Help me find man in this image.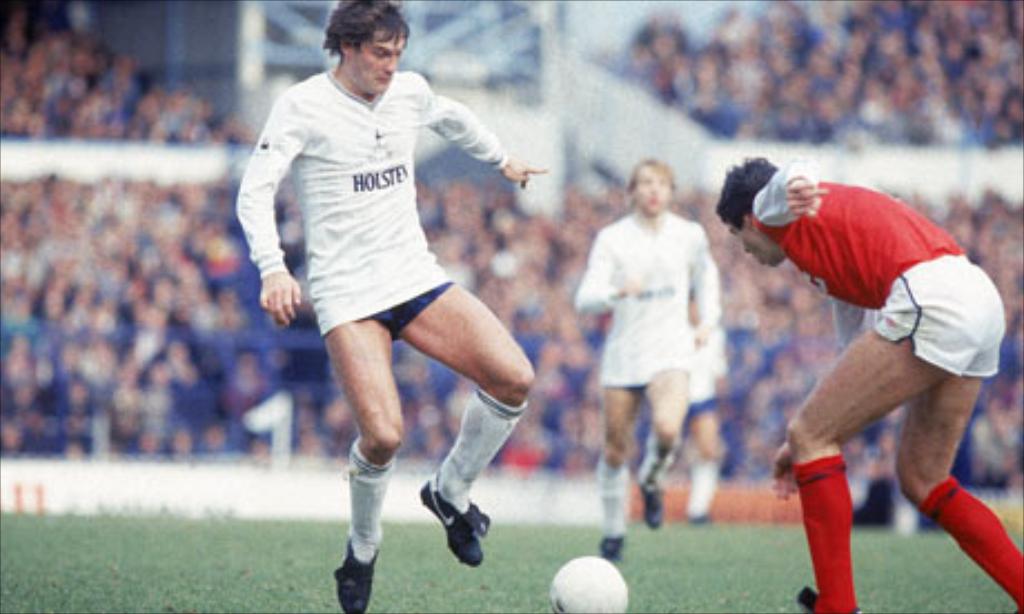
Found it: 570/154/726/563.
